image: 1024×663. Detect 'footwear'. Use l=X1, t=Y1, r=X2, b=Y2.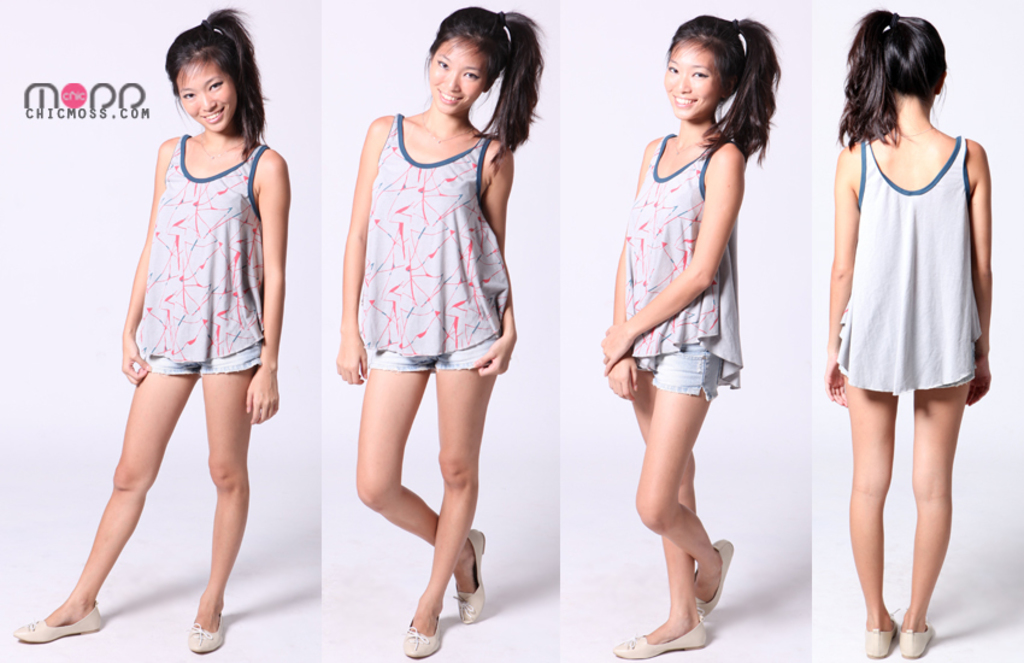
l=400, t=611, r=441, b=661.
